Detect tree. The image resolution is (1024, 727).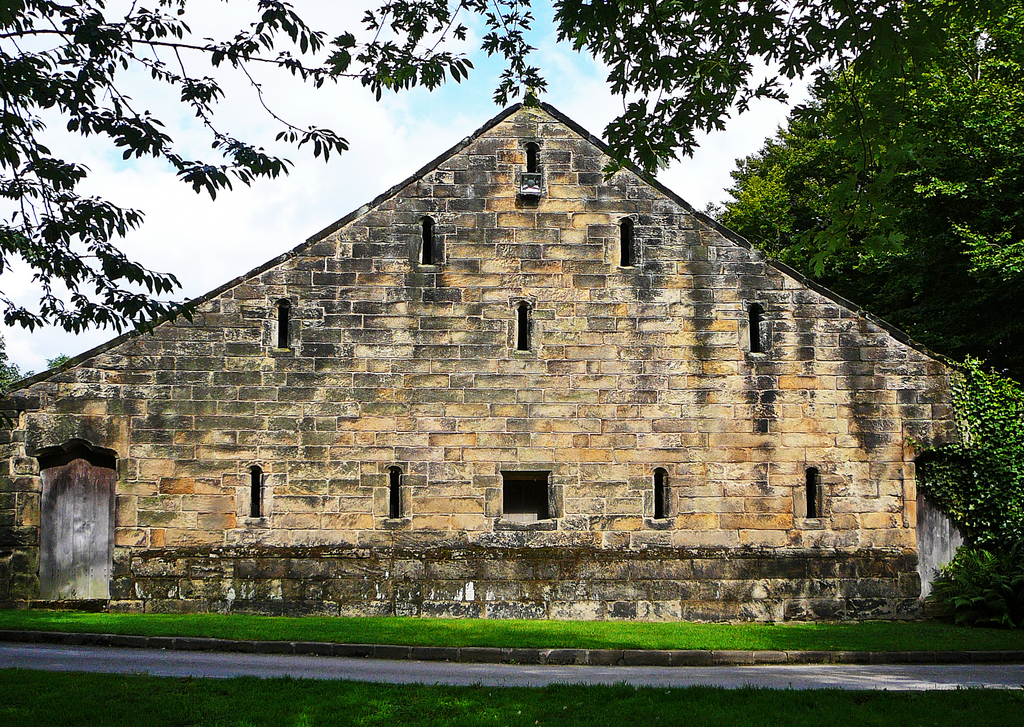
bbox=(1, 339, 33, 393).
